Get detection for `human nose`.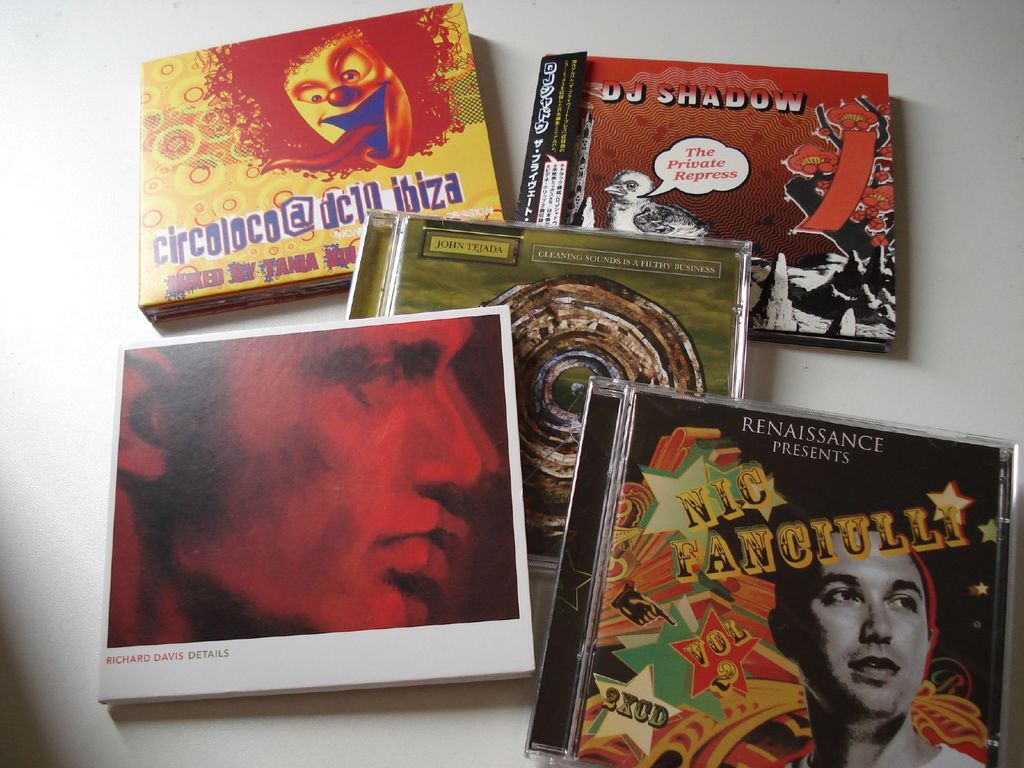
Detection: crop(860, 594, 893, 646).
